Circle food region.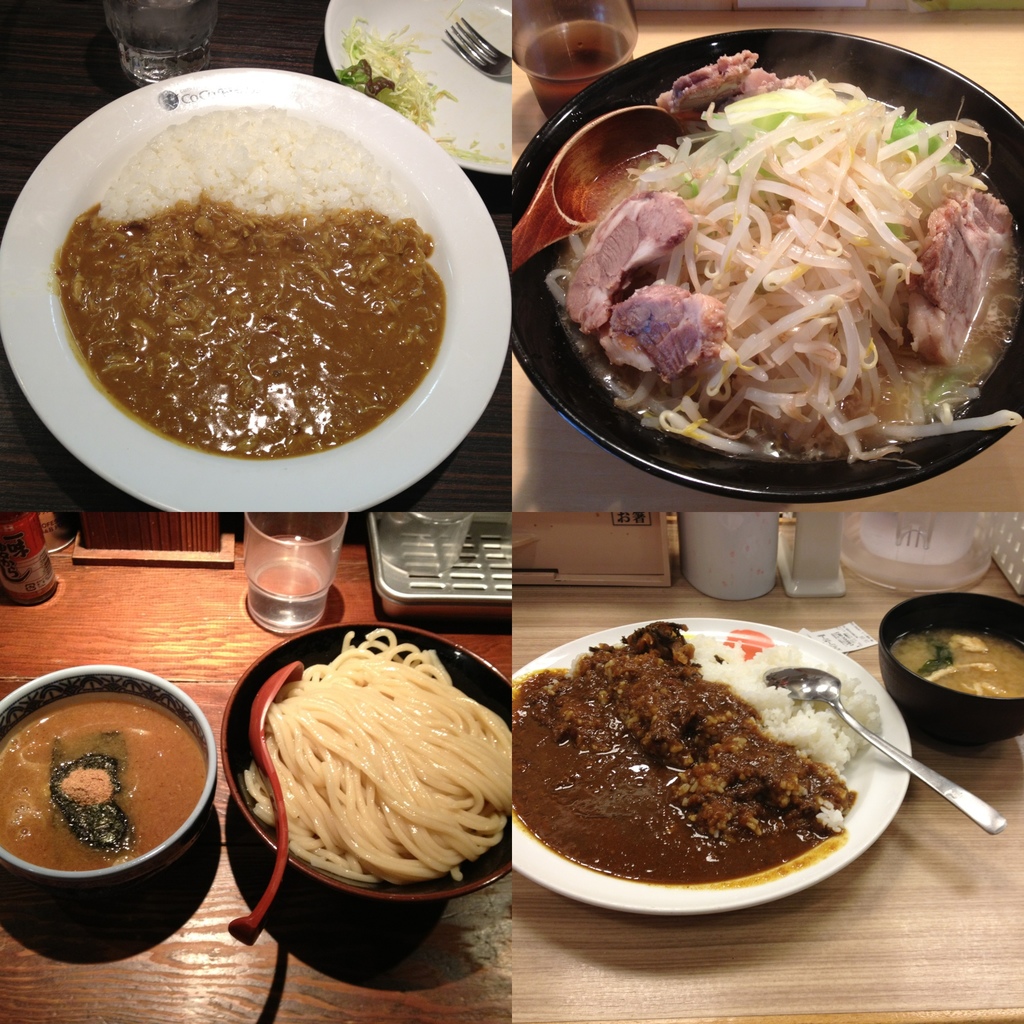
Region: [x1=235, y1=628, x2=511, y2=882].
